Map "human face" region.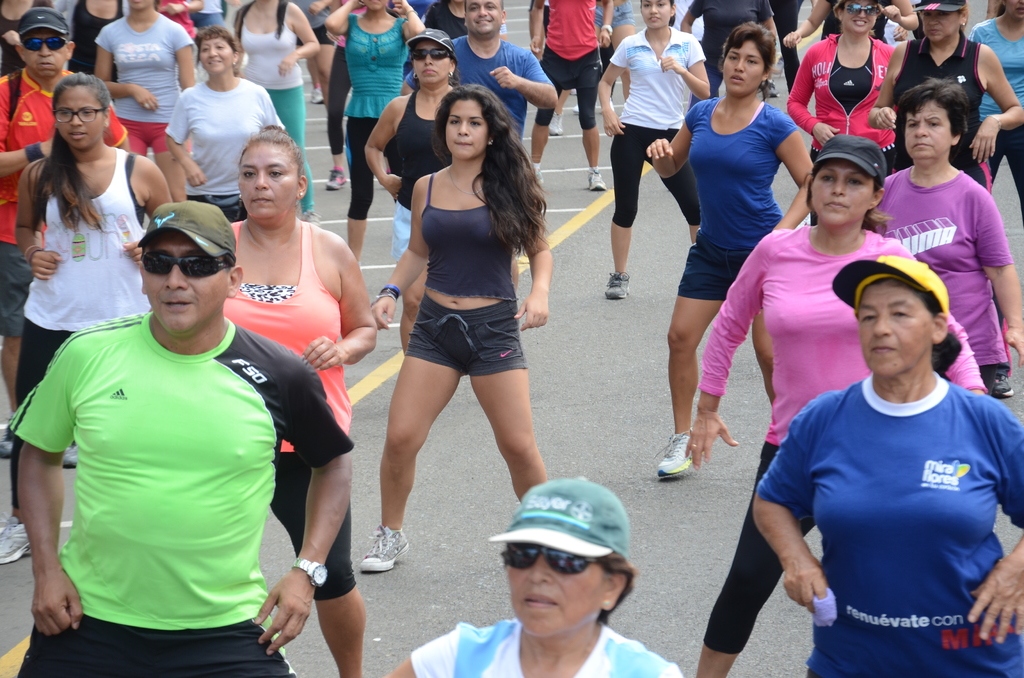
Mapped to detection(810, 165, 867, 225).
